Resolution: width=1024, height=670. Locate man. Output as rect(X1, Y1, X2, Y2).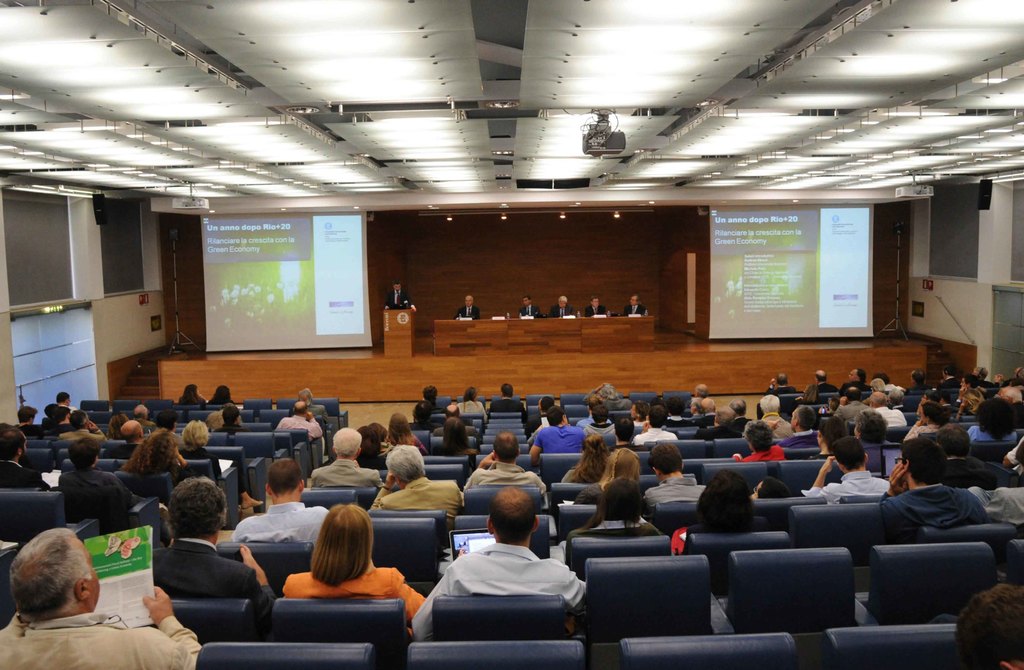
rect(526, 405, 588, 476).
